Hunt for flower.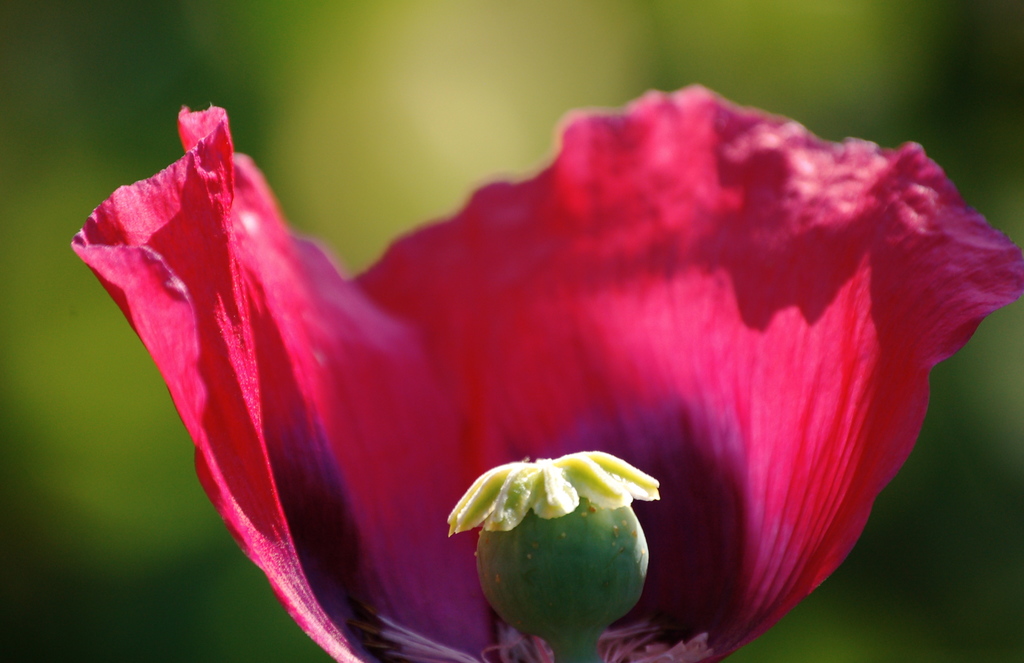
Hunted down at [left=100, top=56, right=1006, bottom=640].
